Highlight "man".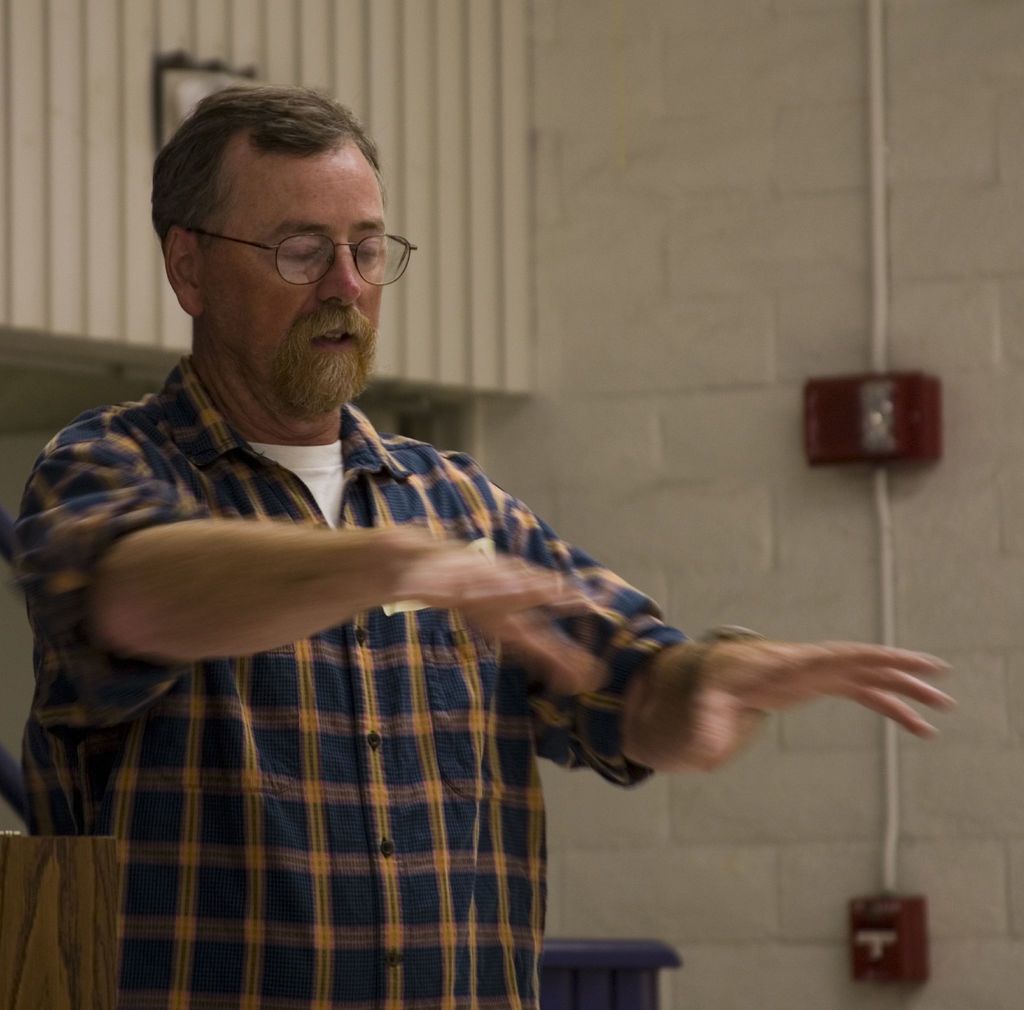
Highlighted region: locate(15, 88, 951, 1009).
